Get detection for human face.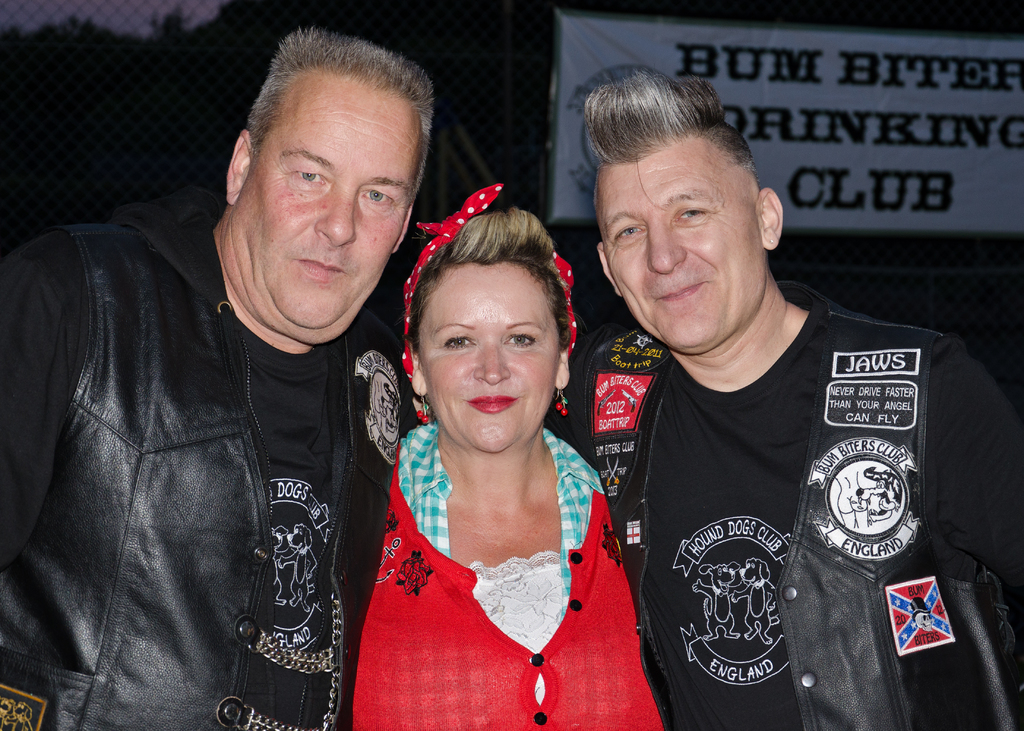
Detection: x1=244, y1=69, x2=422, y2=333.
